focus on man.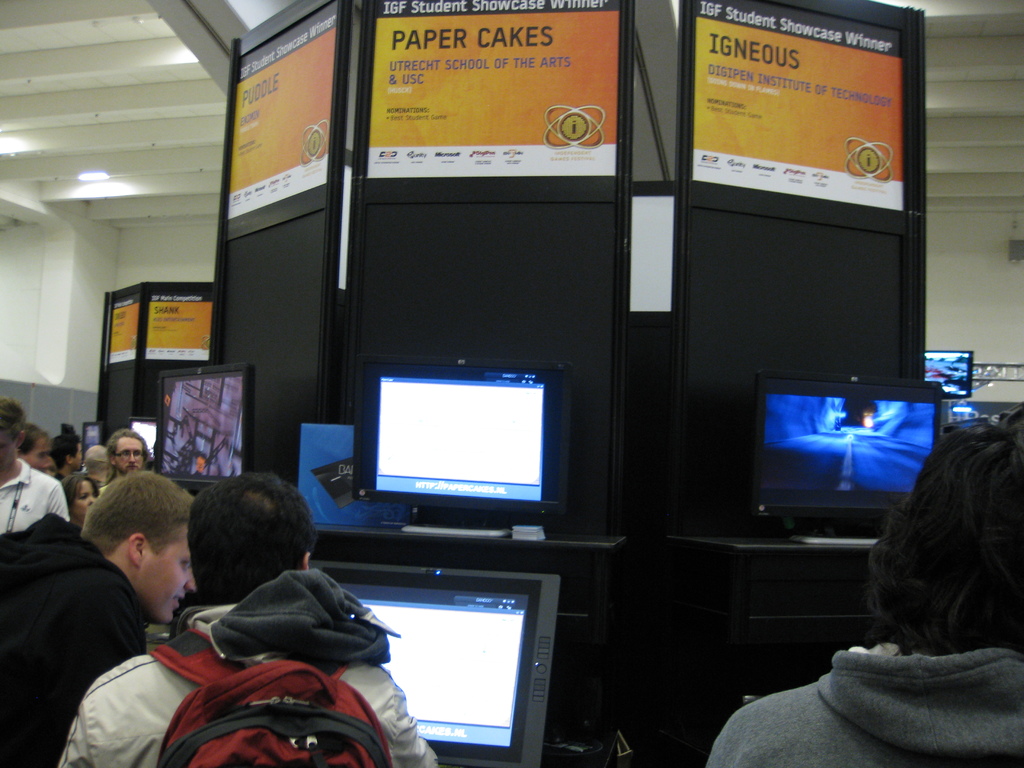
Focused at region(82, 445, 113, 490).
